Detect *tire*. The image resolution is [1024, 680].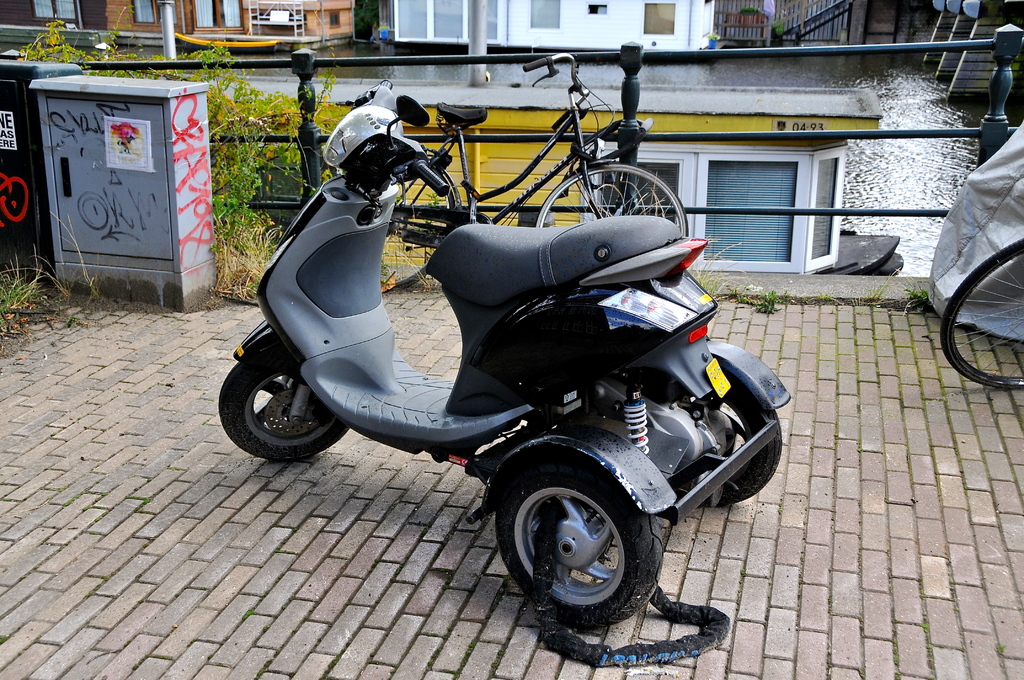
l=511, t=462, r=662, b=636.
